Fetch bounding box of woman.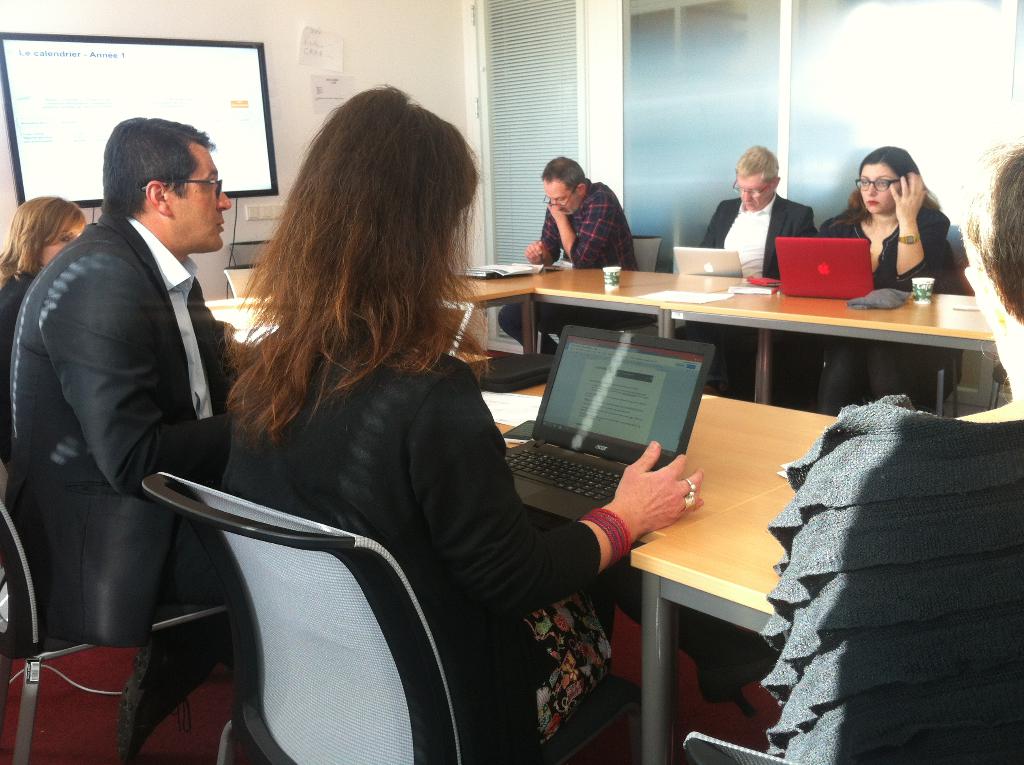
Bbox: {"left": 1, "top": 192, "right": 90, "bottom": 461}.
